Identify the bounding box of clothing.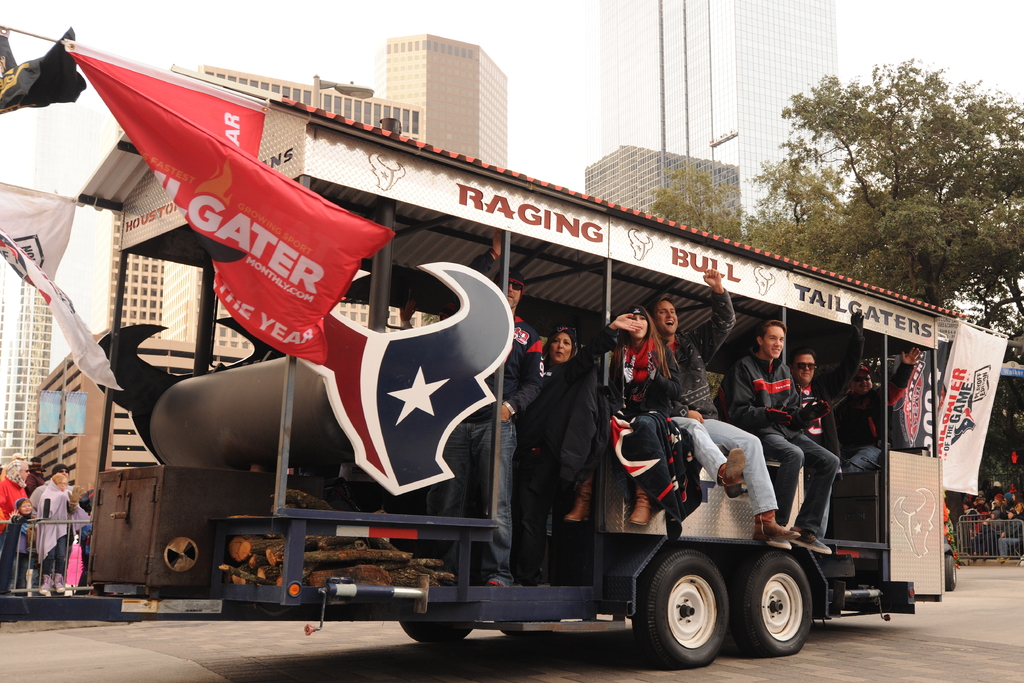
bbox=(541, 361, 597, 481).
